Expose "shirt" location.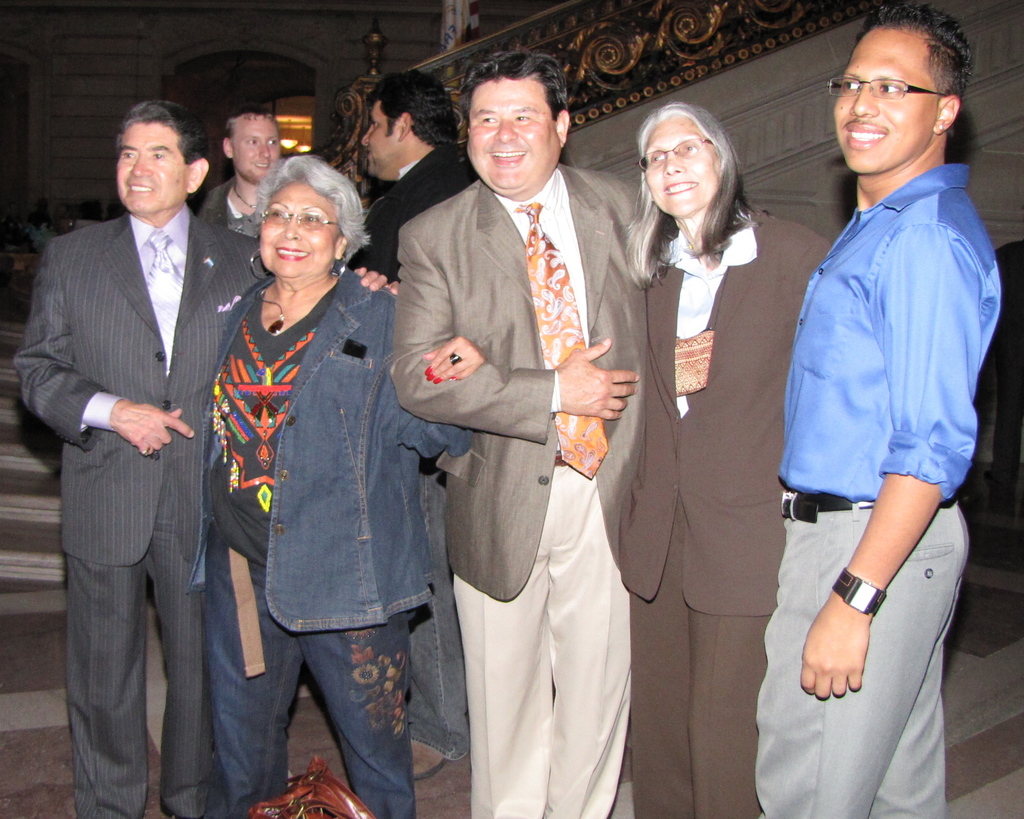
Exposed at [778,163,1003,504].
